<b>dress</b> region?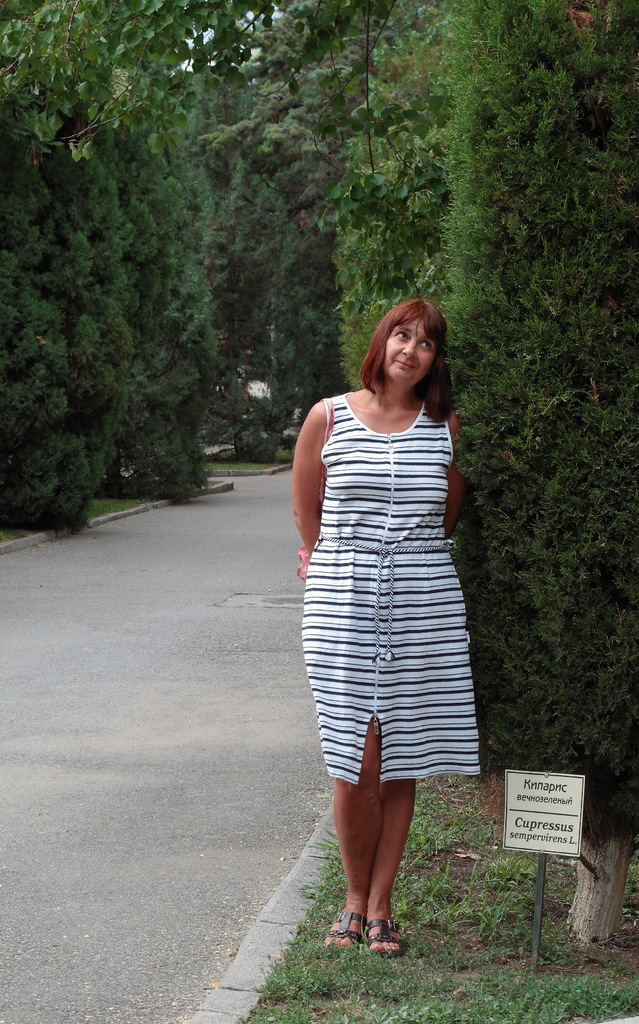
301, 393, 480, 785
